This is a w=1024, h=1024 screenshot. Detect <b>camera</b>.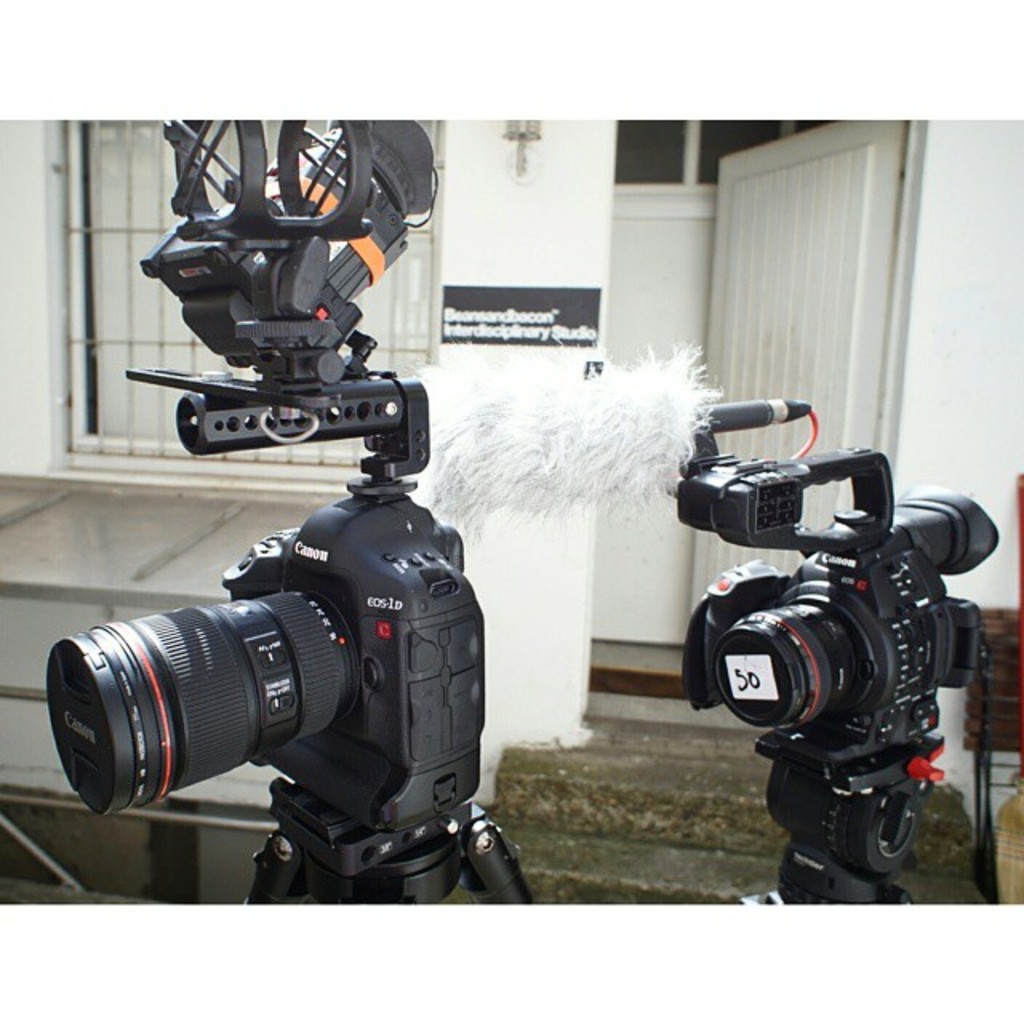
(45,117,528,902).
